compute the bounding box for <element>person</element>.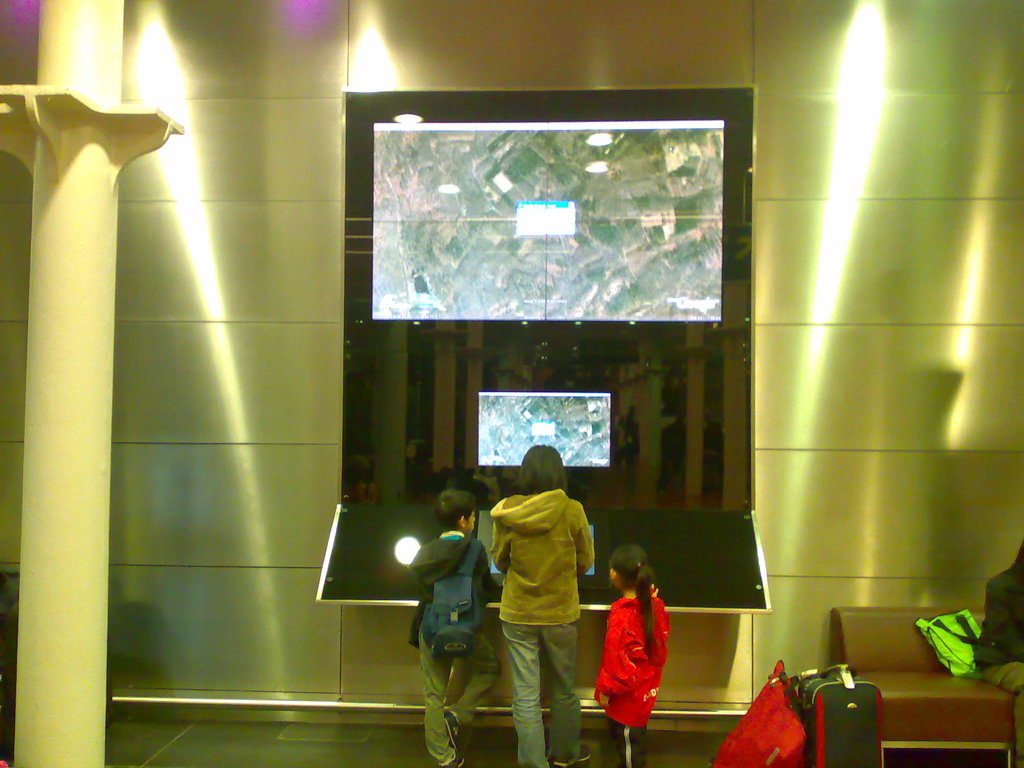
left=405, top=487, right=492, bottom=767.
